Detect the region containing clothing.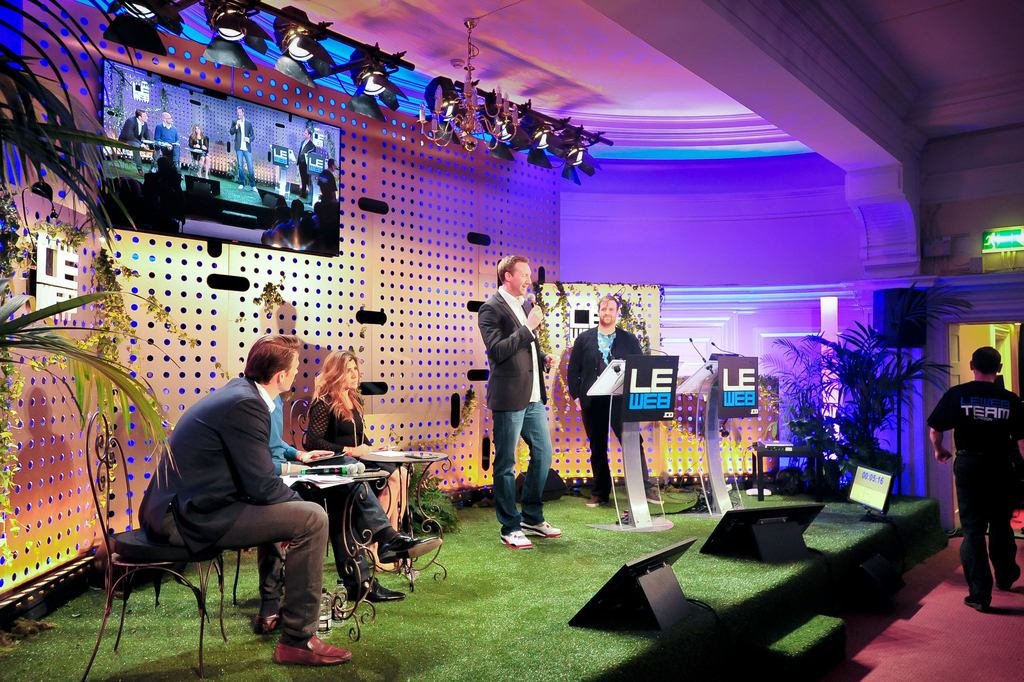
<region>144, 126, 183, 167</region>.
